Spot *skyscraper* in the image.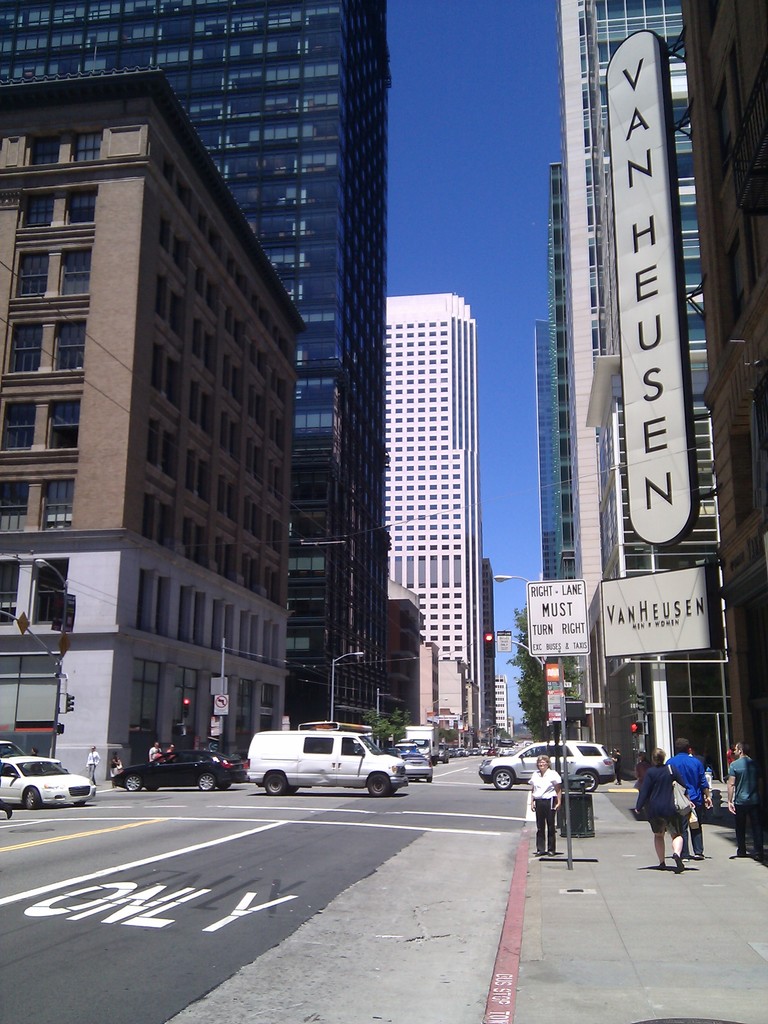
*skyscraper* found at x1=561 y1=0 x2=716 y2=751.
